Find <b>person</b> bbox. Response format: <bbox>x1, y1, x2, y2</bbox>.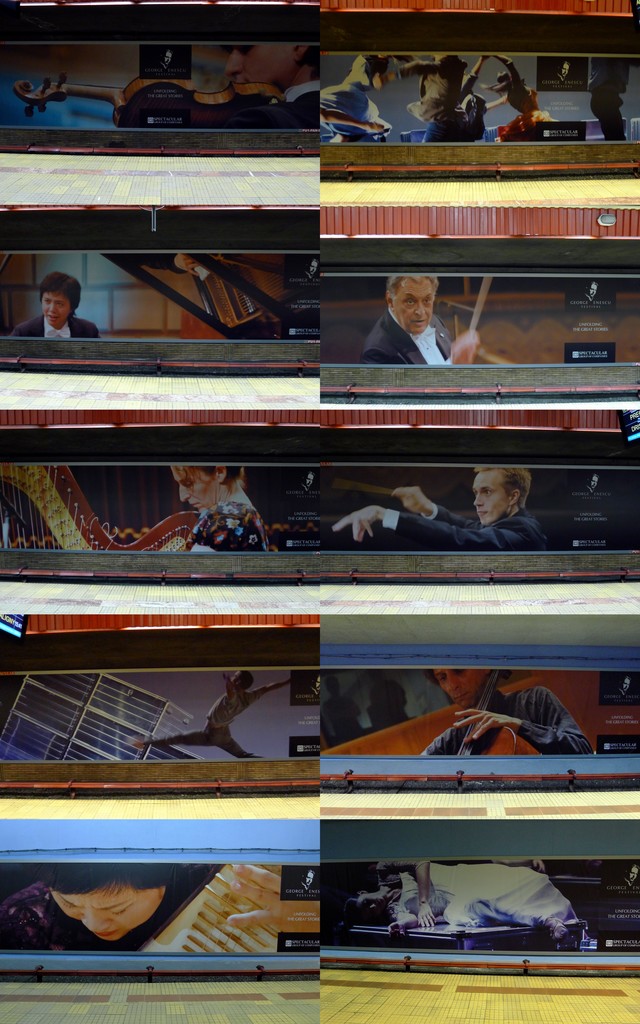
<bbox>8, 869, 227, 956</bbox>.
